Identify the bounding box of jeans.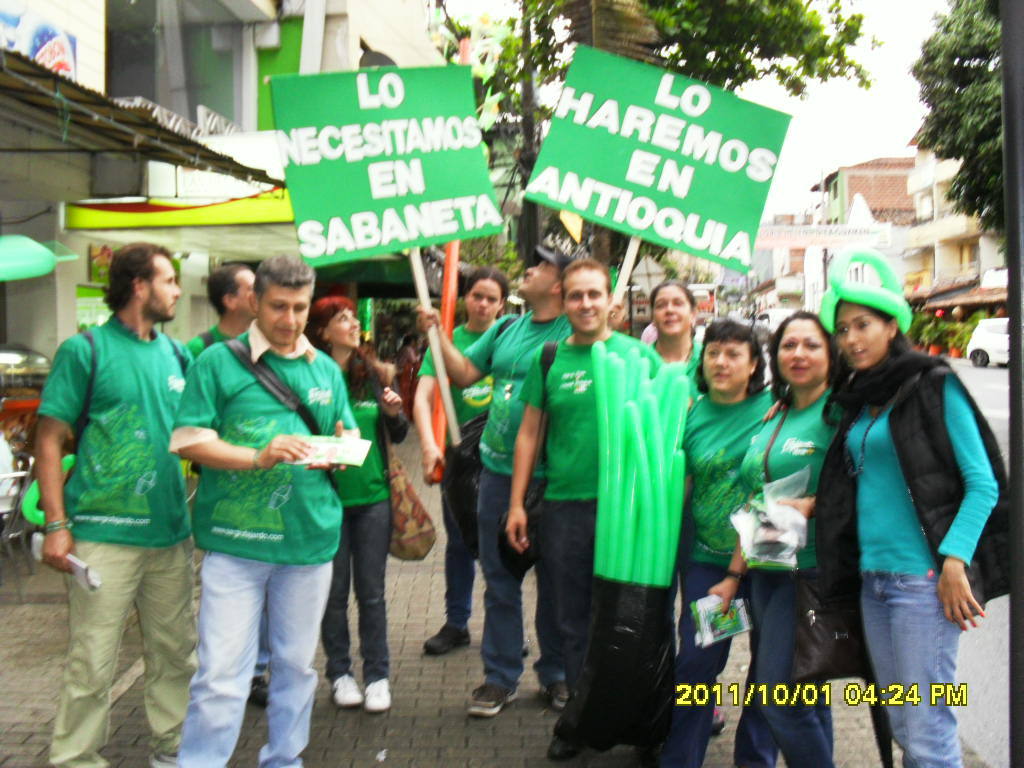
box(175, 547, 330, 767).
